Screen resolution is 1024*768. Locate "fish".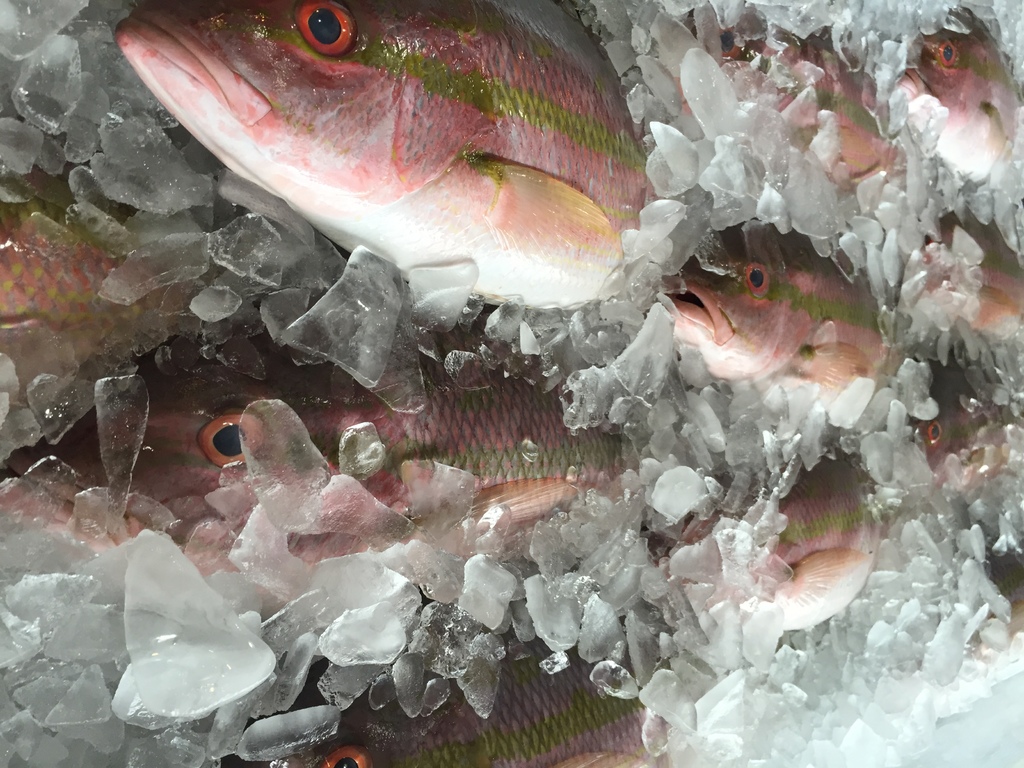
pyautogui.locateOnScreen(681, 0, 899, 220).
